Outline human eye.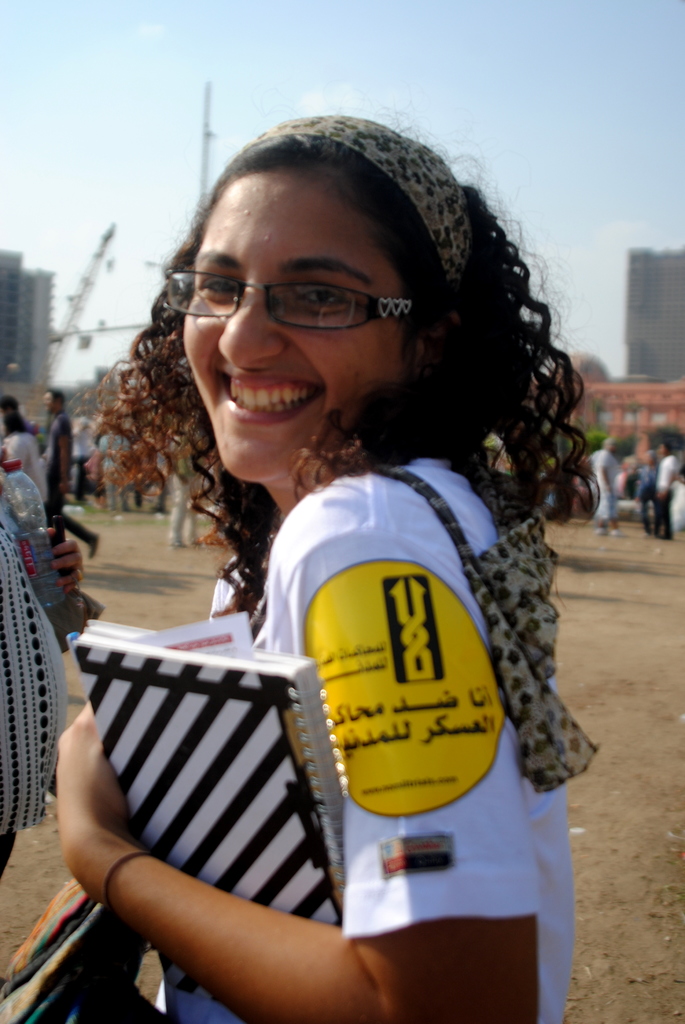
Outline: [288, 275, 359, 321].
